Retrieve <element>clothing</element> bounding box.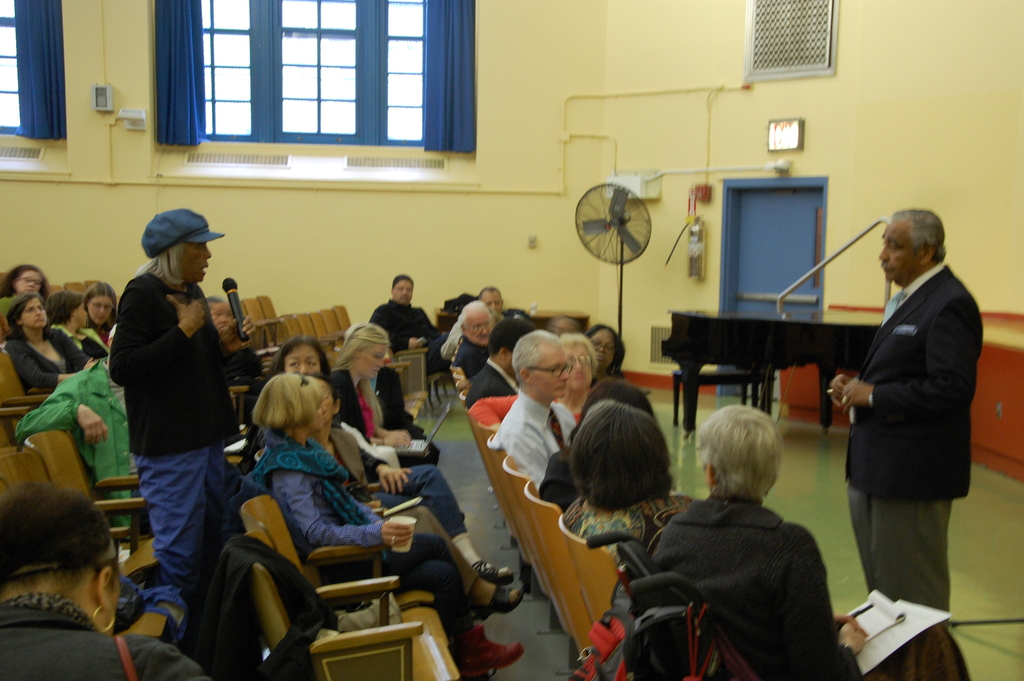
Bounding box: select_region(14, 358, 161, 534).
